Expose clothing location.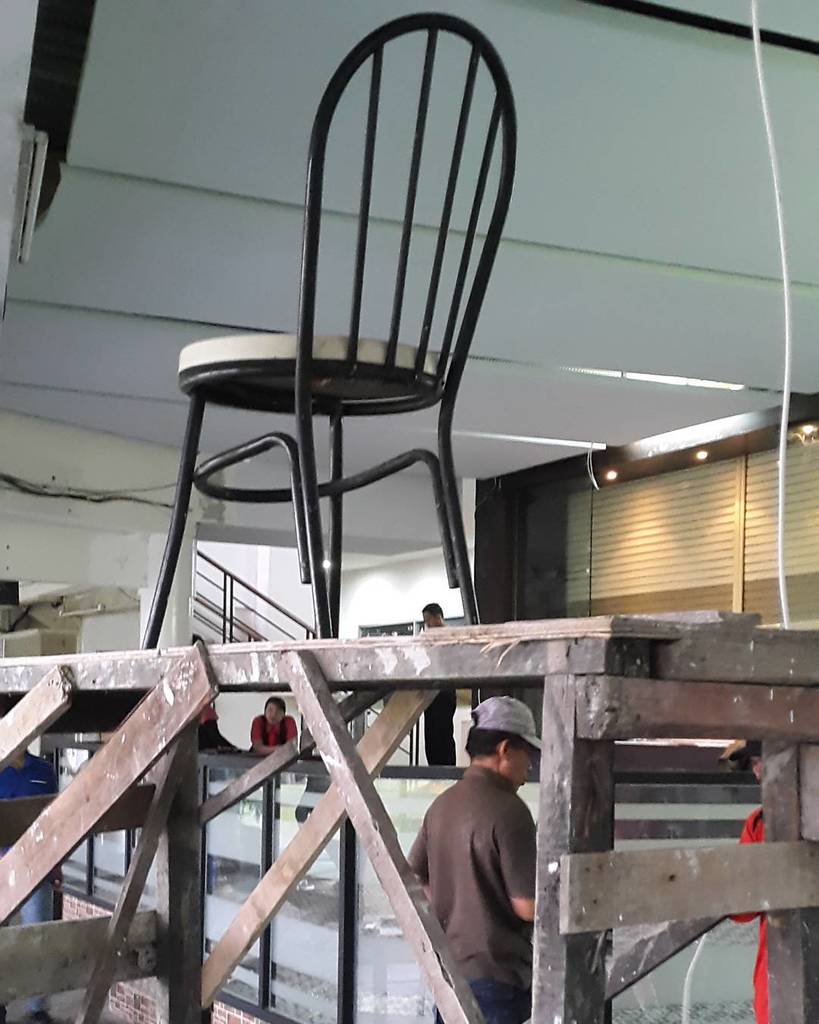
Exposed at bbox=[198, 711, 229, 763].
